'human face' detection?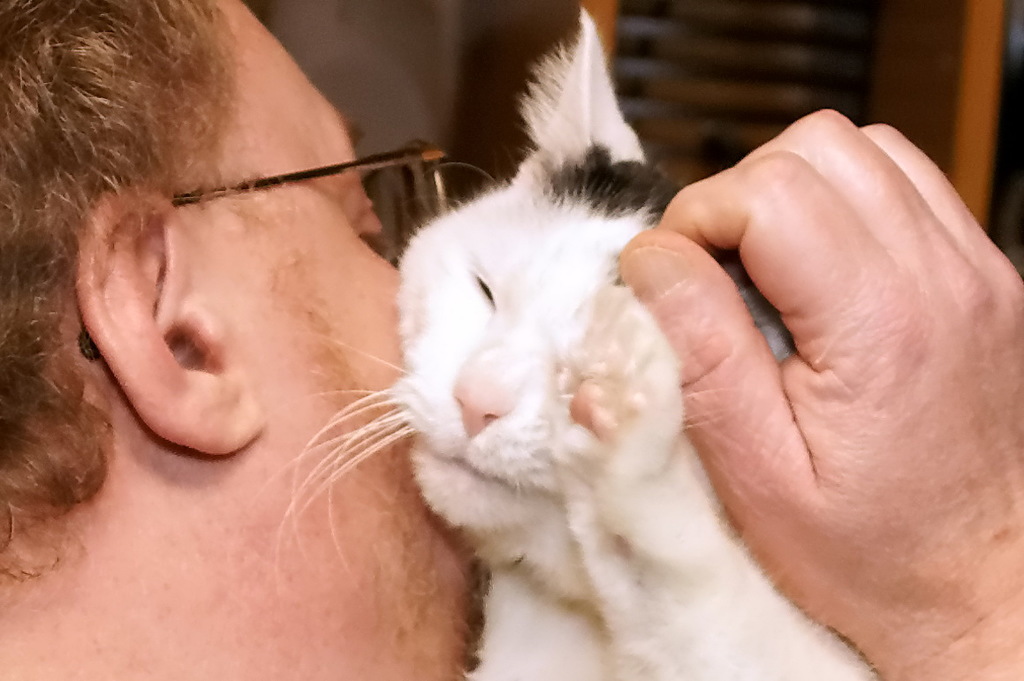
crop(239, 0, 477, 680)
